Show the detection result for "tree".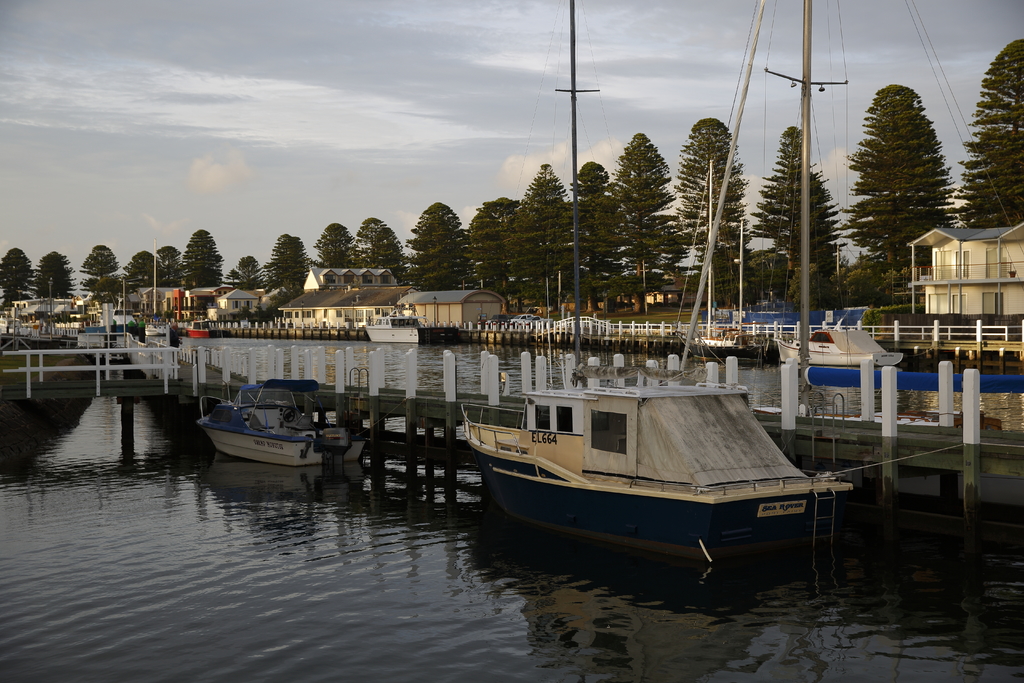
select_region(125, 248, 184, 287).
